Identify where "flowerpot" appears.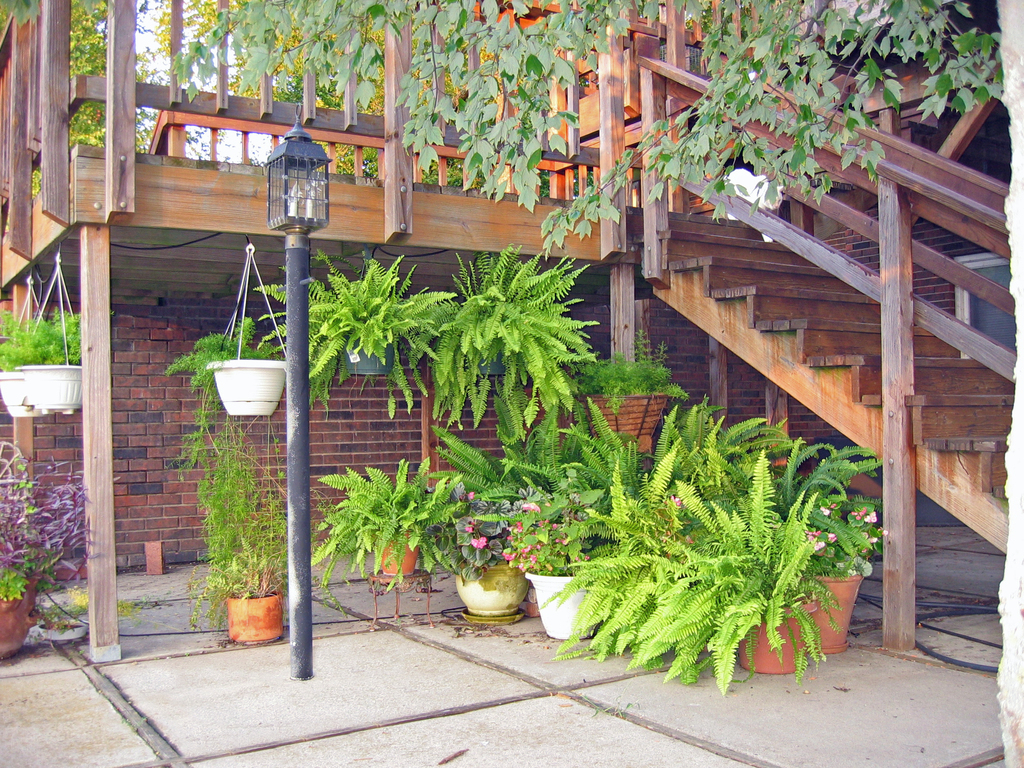
Appears at [337, 332, 397, 376].
